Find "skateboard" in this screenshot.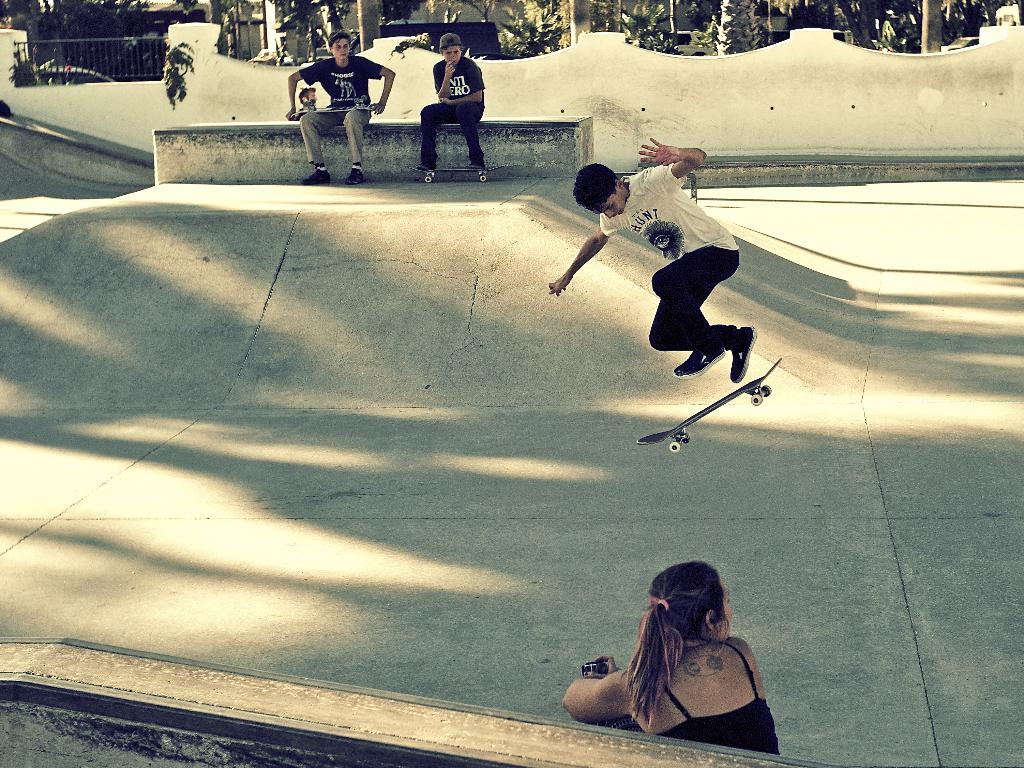
The bounding box for "skateboard" is x1=291 y1=89 x2=381 y2=124.
